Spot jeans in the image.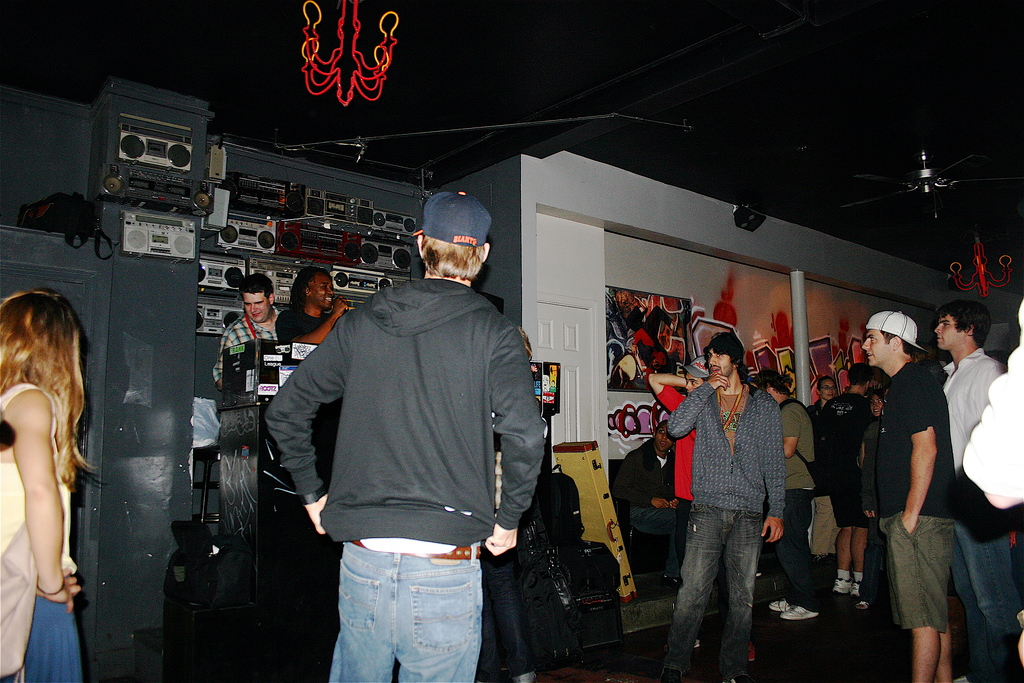
jeans found at [774, 488, 809, 606].
